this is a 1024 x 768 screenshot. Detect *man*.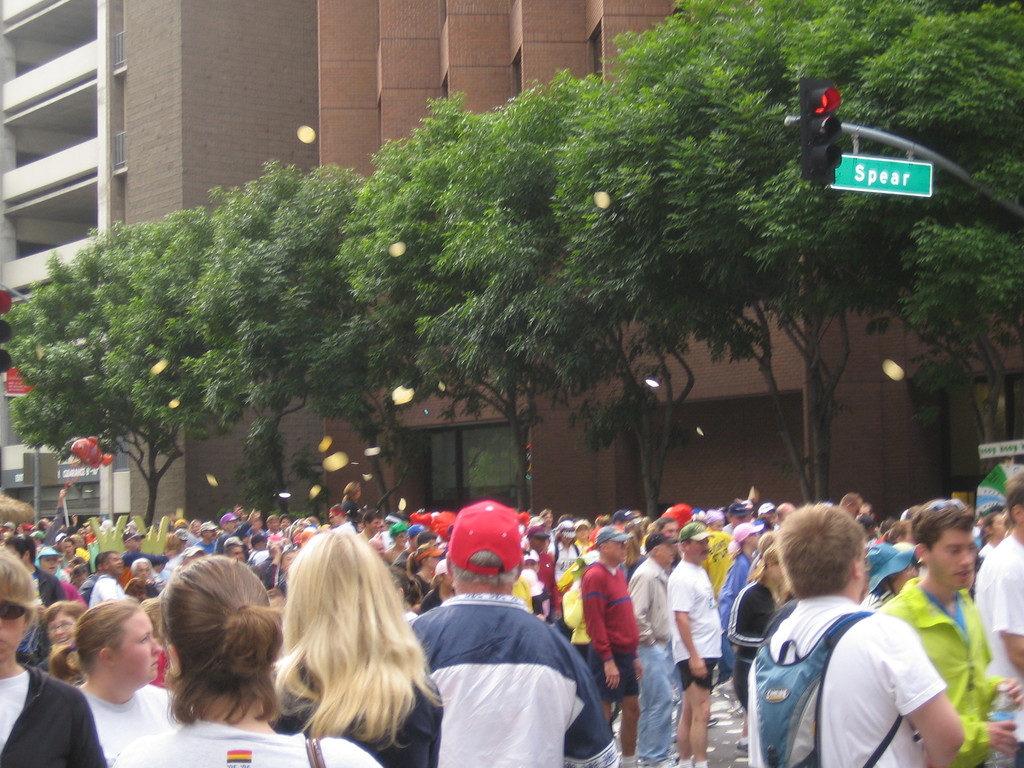
bbox=[853, 503, 875, 519].
